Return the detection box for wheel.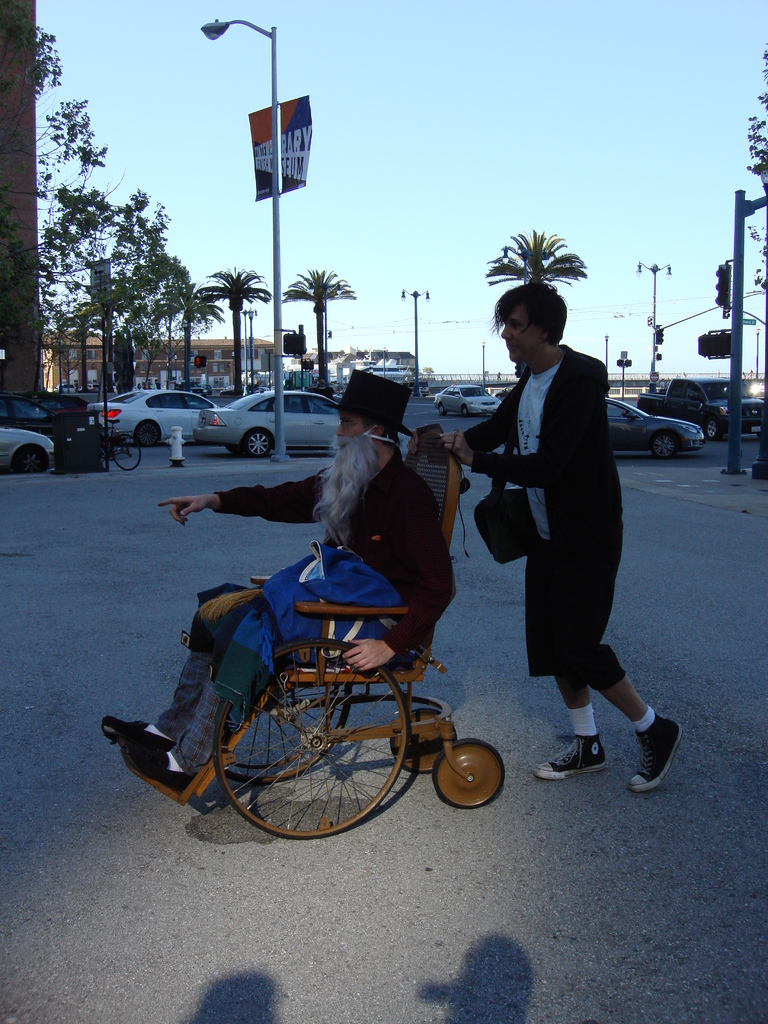
bbox=(461, 405, 469, 415).
